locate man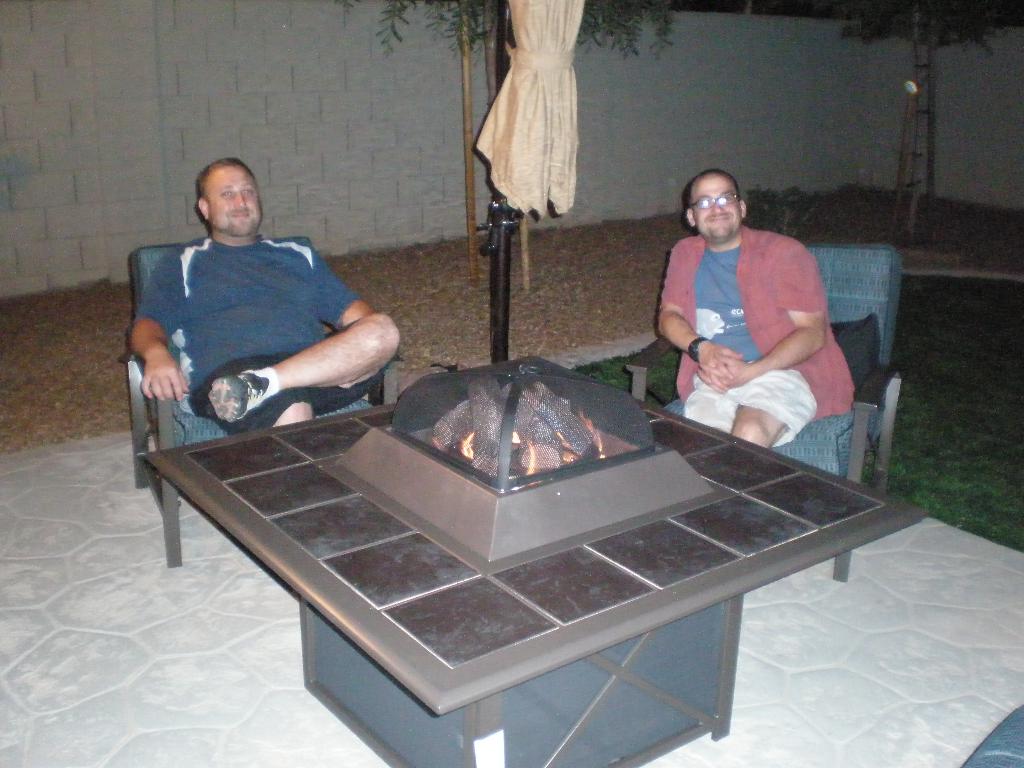
box=[128, 154, 402, 430]
